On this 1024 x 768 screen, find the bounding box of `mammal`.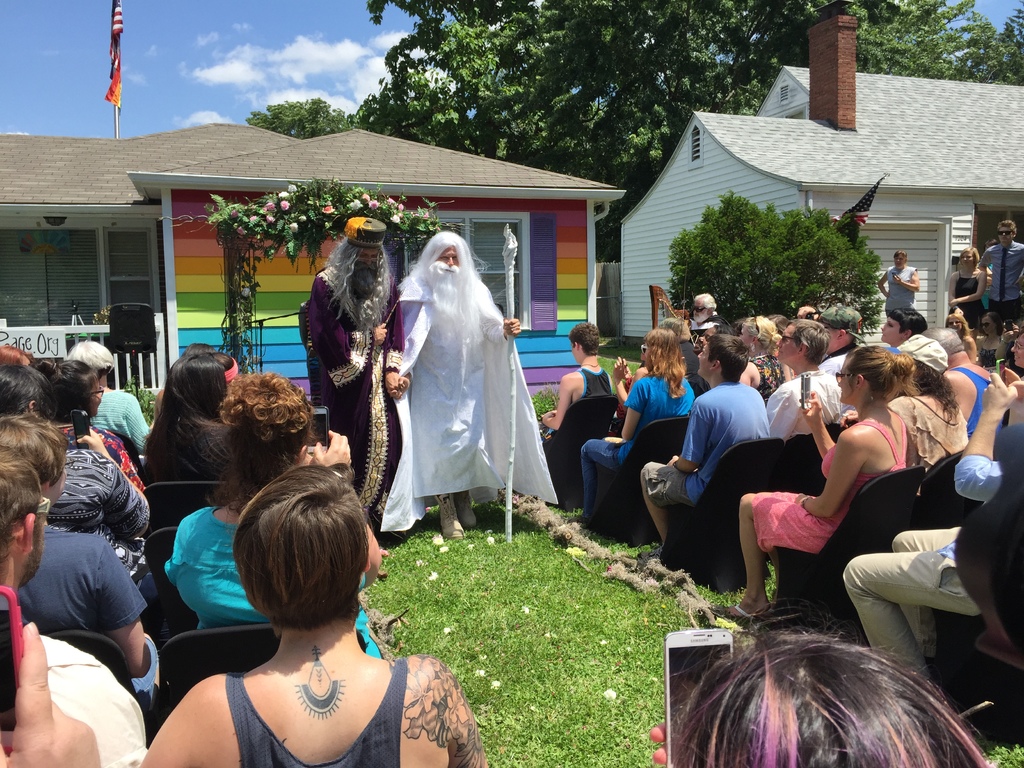
Bounding box: <box>1009,329,1023,376</box>.
